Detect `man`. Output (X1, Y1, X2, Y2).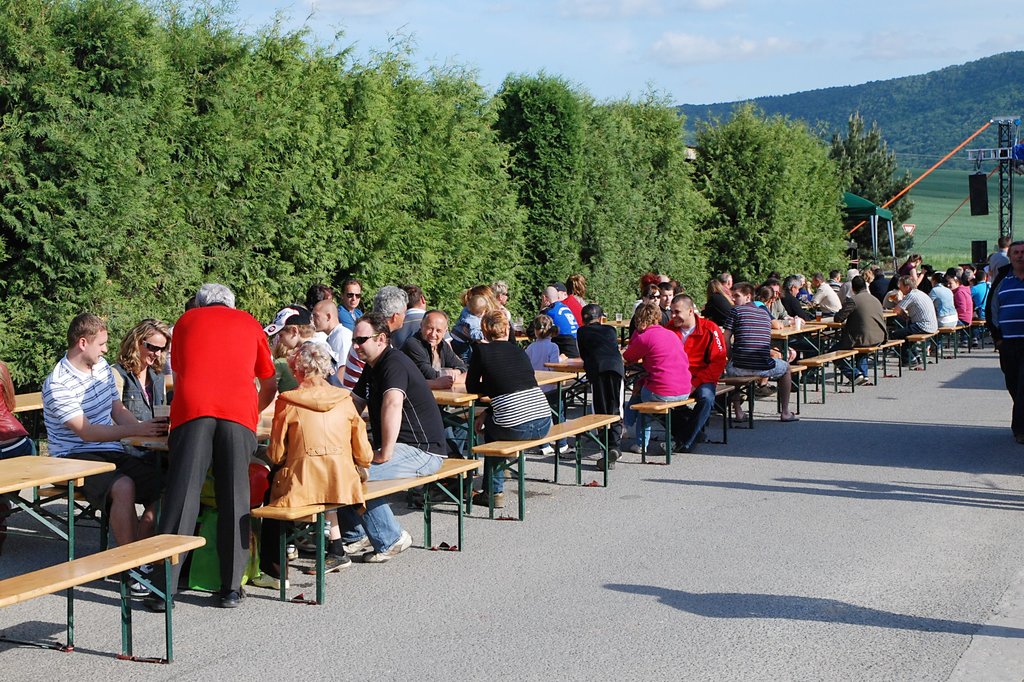
(804, 270, 840, 315).
